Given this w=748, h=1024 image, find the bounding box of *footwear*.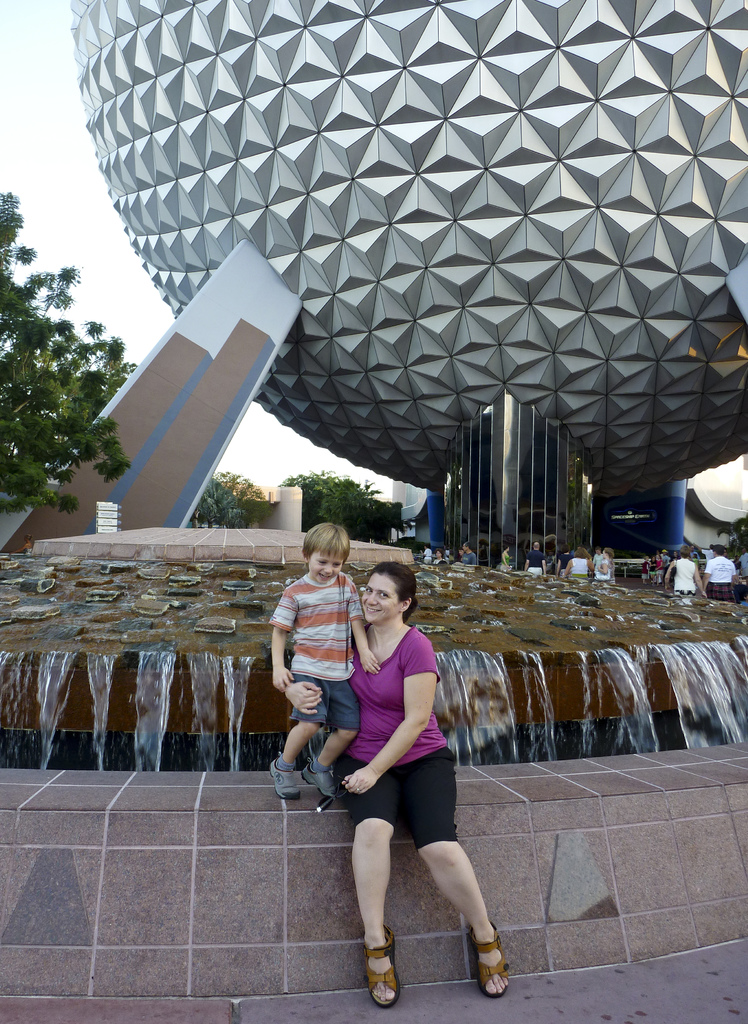
Rect(364, 924, 400, 1010).
